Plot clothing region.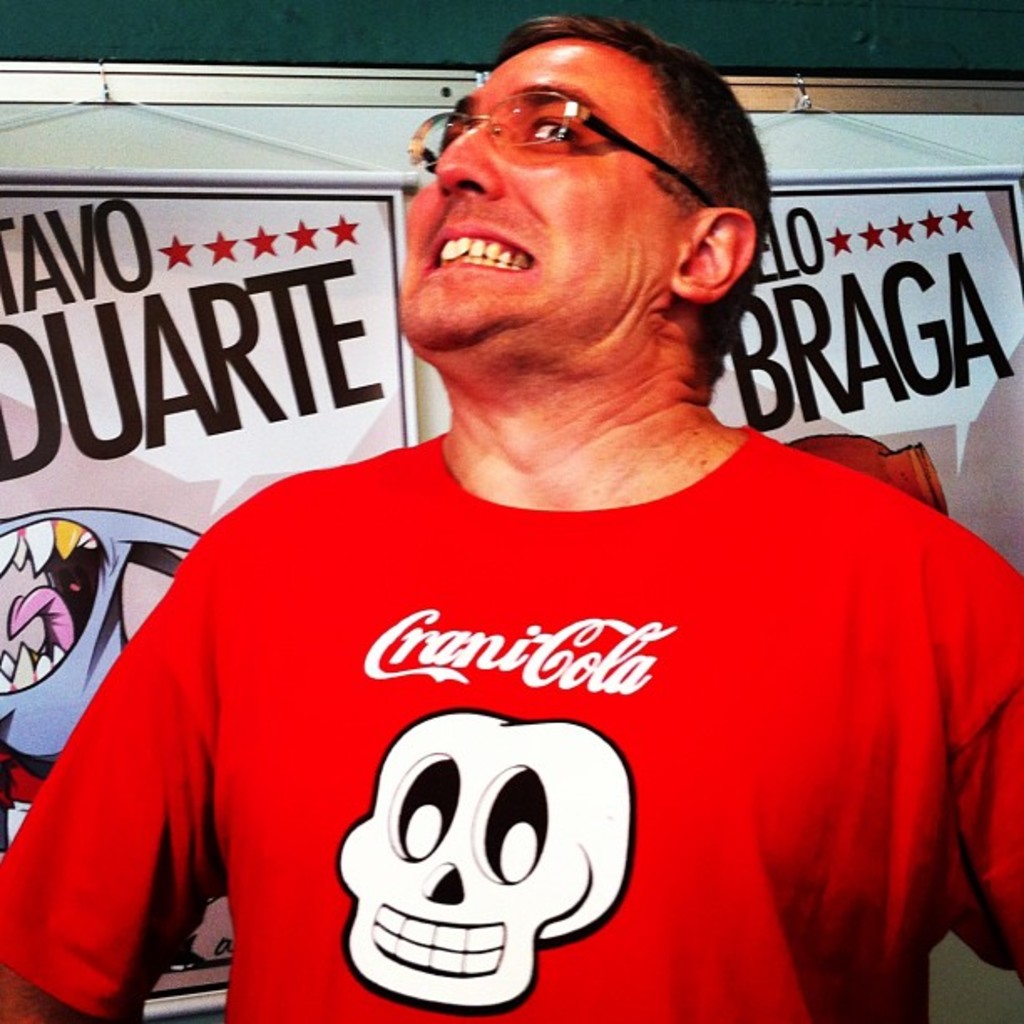
Plotted at <box>75,433,980,1021</box>.
